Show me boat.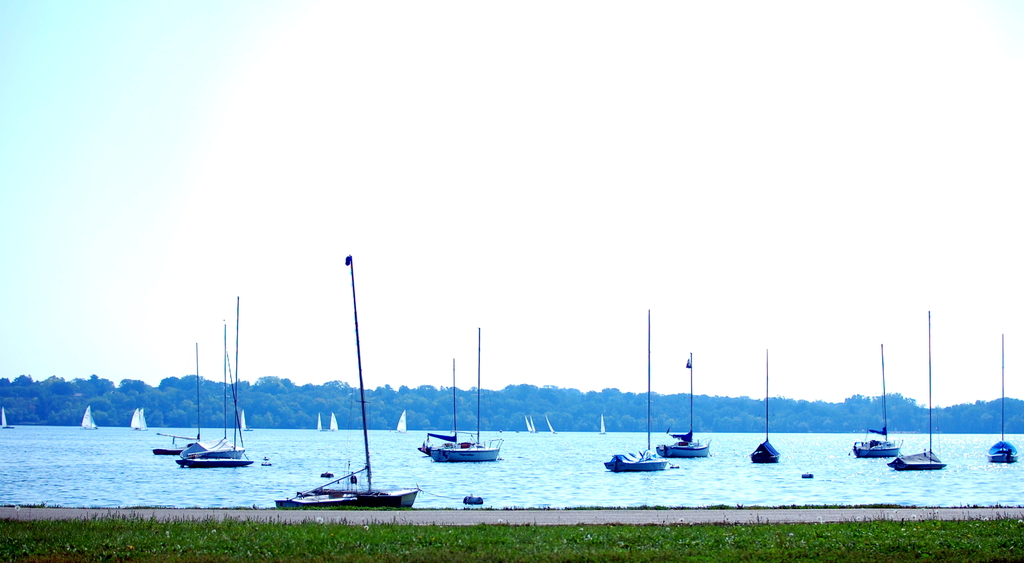
boat is here: box=[0, 406, 18, 433].
